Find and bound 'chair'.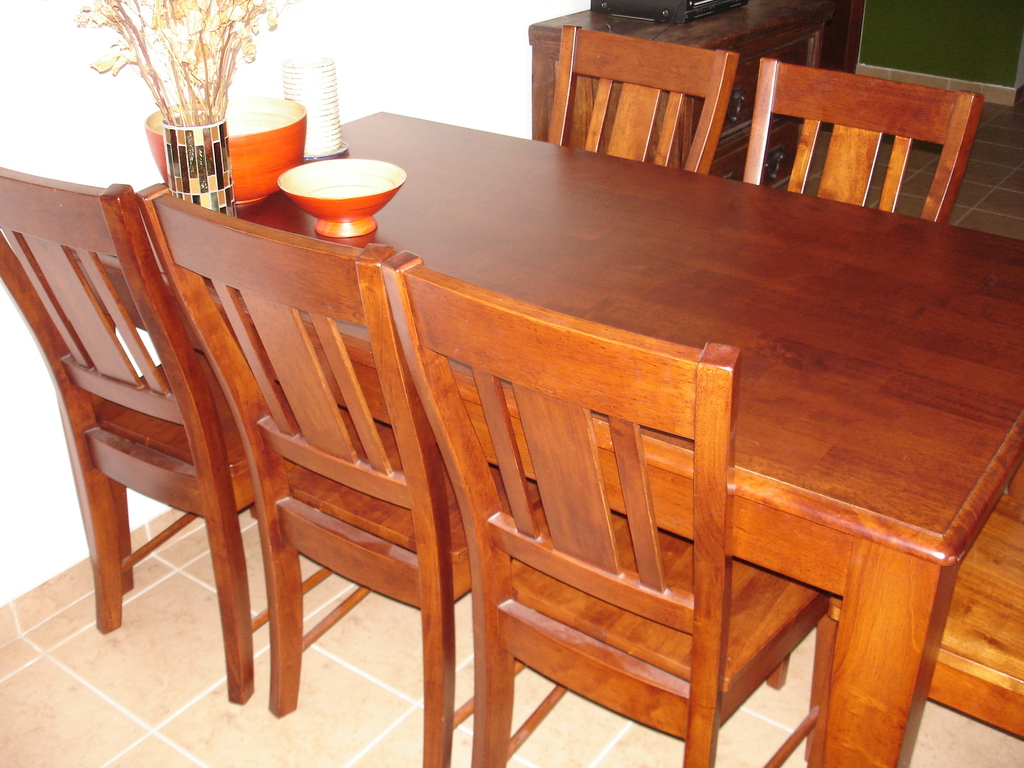
Bound: (x1=740, y1=58, x2=986, y2=246).
